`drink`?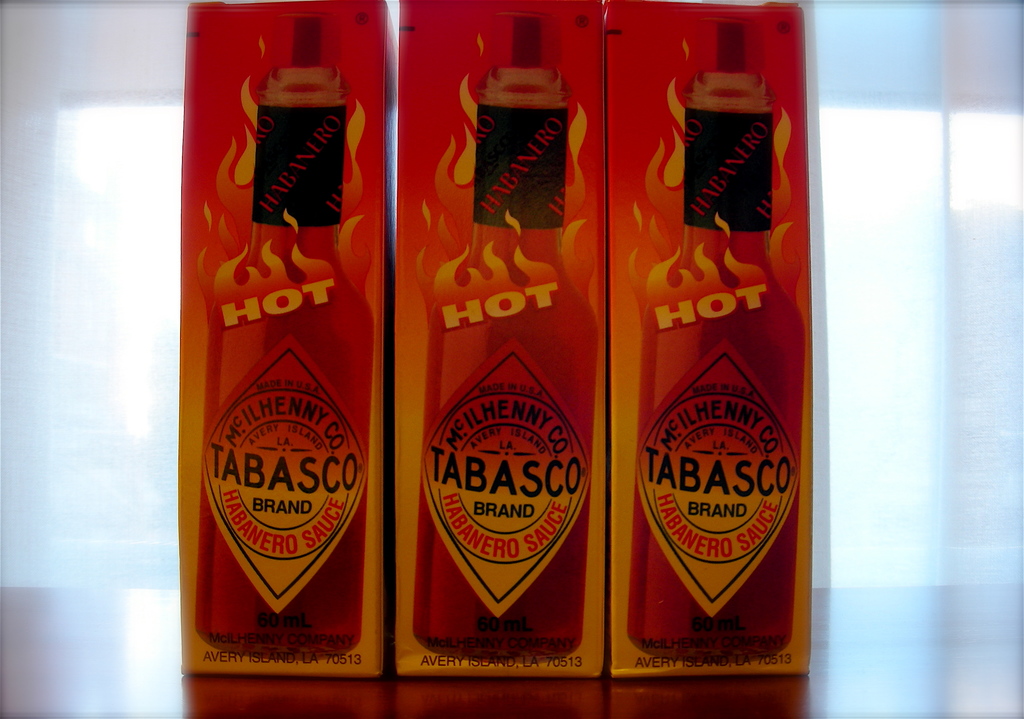
box(410, 10, 581, 659)
